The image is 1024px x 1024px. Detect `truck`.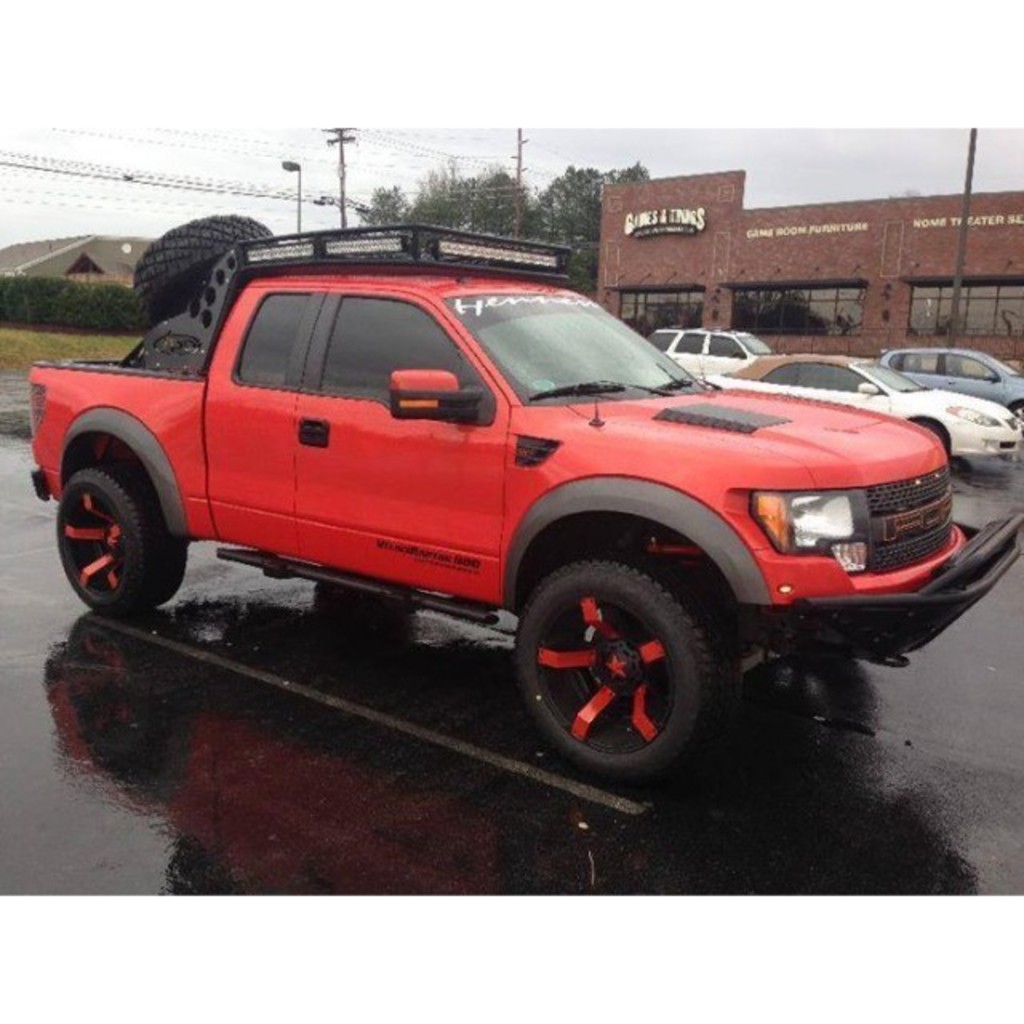
Detection: (left=0, top=259, right=958, bottom=781).
